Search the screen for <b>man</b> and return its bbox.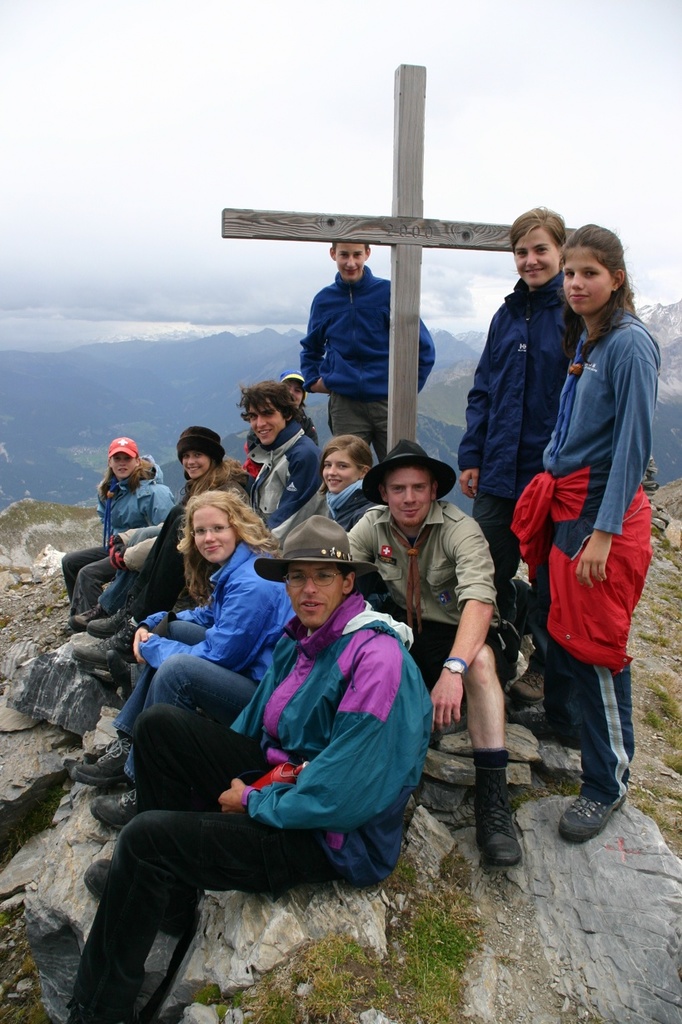
Found: bbox(152, 550, 424, 978).
